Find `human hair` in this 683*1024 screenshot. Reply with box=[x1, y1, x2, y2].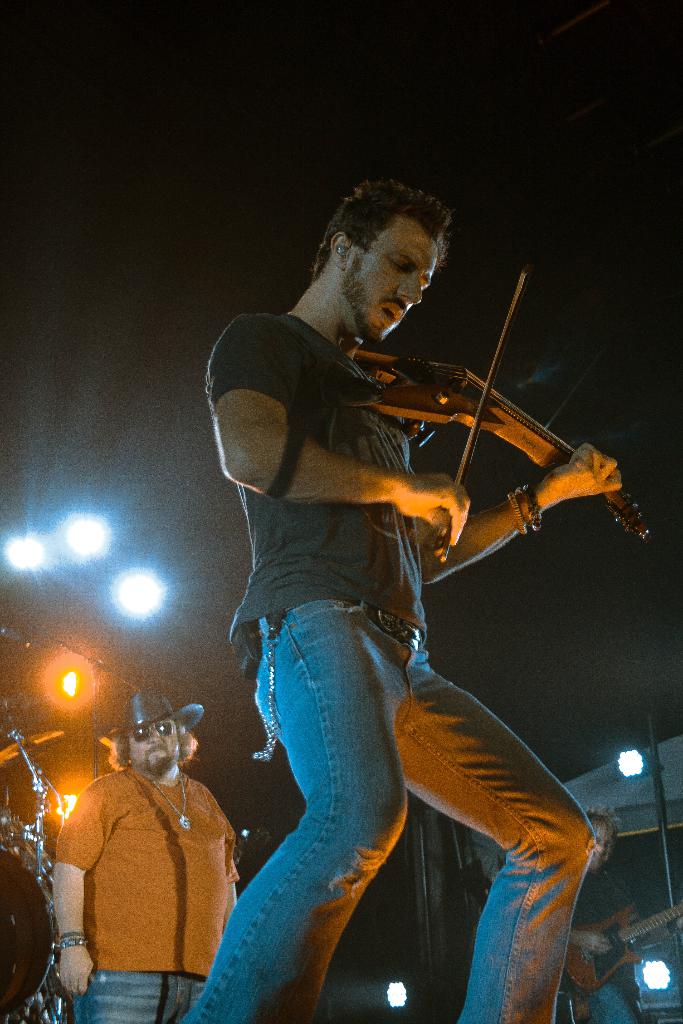
box=[309, 182, 451, 278].
